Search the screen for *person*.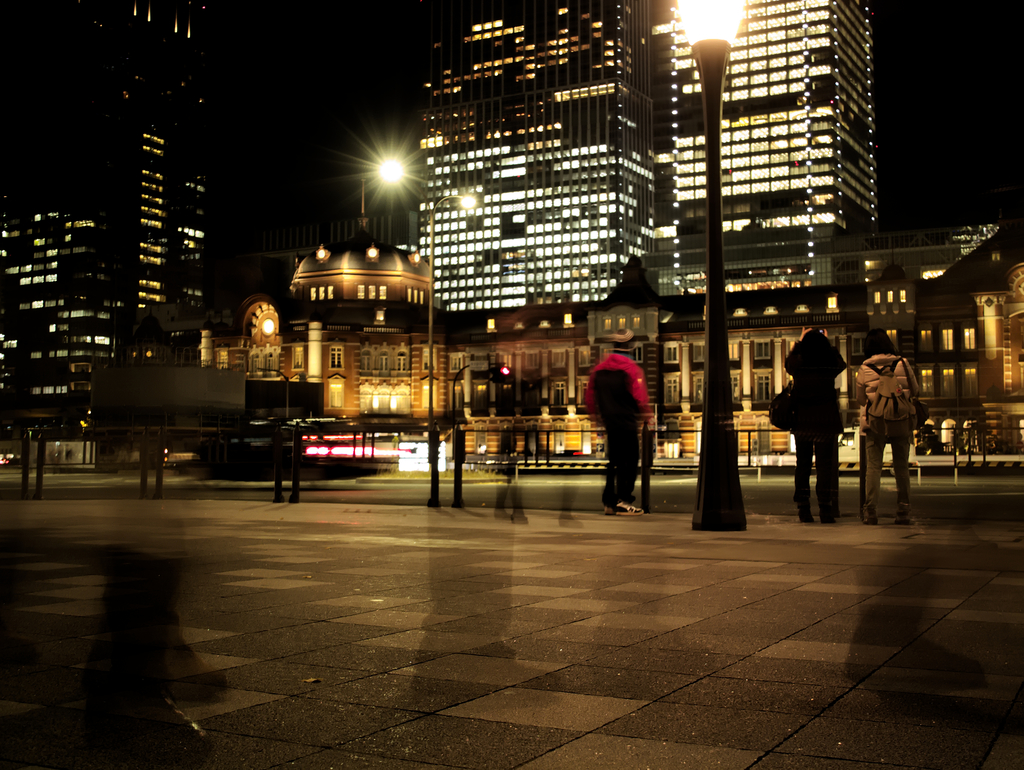
Found at l=781, t=326, r=845, b=526.
